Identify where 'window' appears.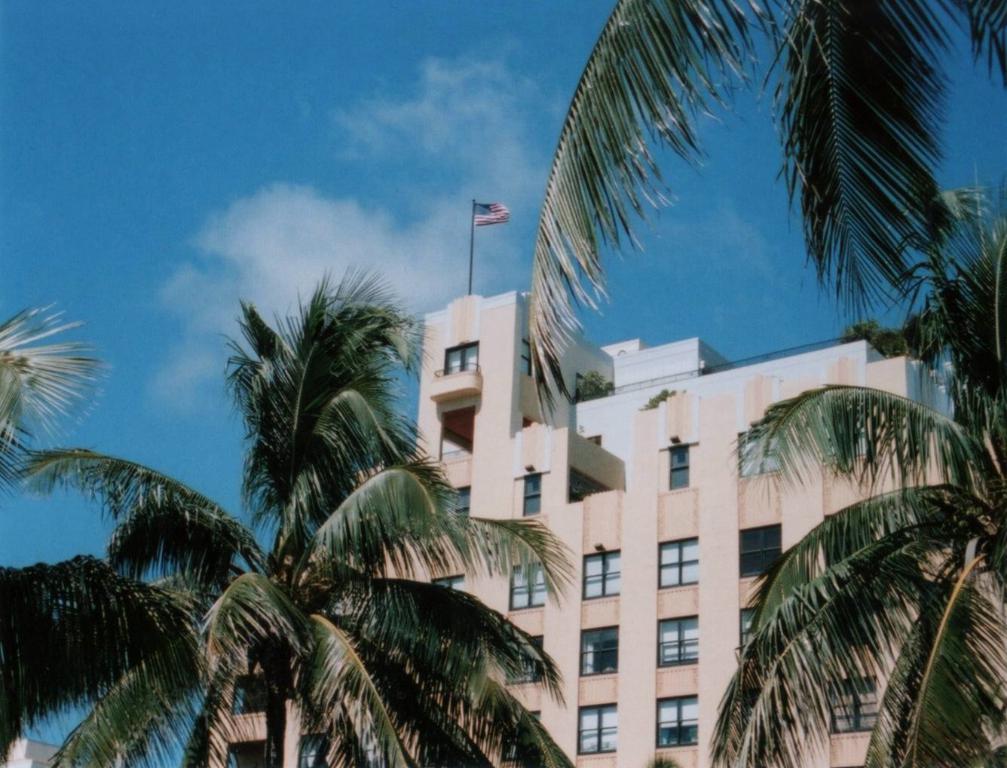
Appears at [507, 562, 542, 604].
